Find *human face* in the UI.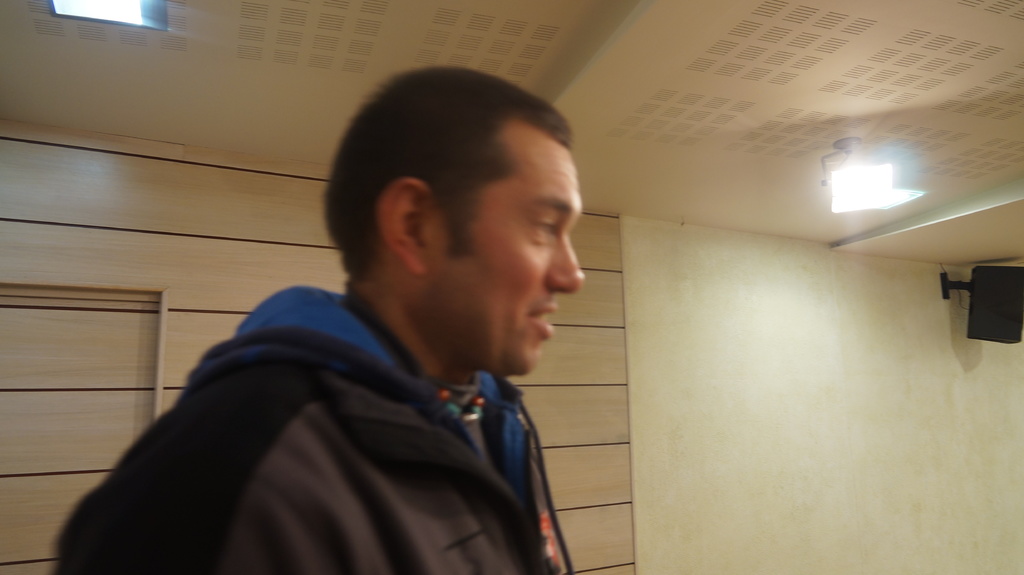
UI element at {"left": 431, "top": 144, "right": 589, "bottom": 374}.
